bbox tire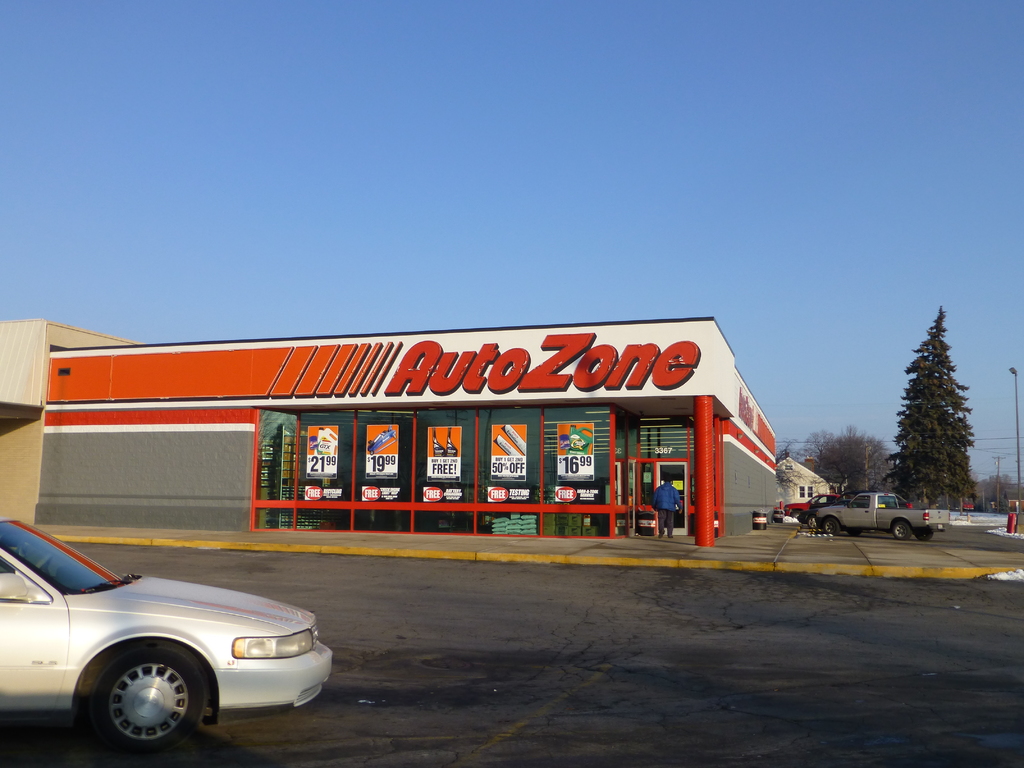
Rect(894, 521, 911, 540)
